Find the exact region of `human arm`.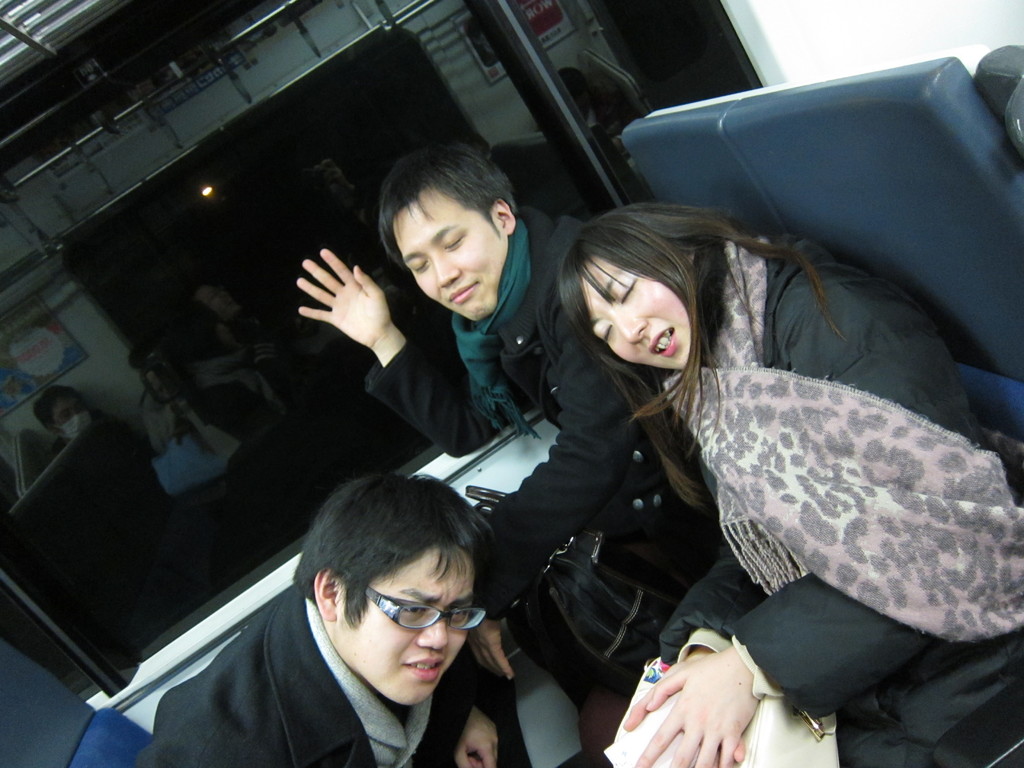
Exact region: x1=636, y1=344, x2=991, y2=767.
